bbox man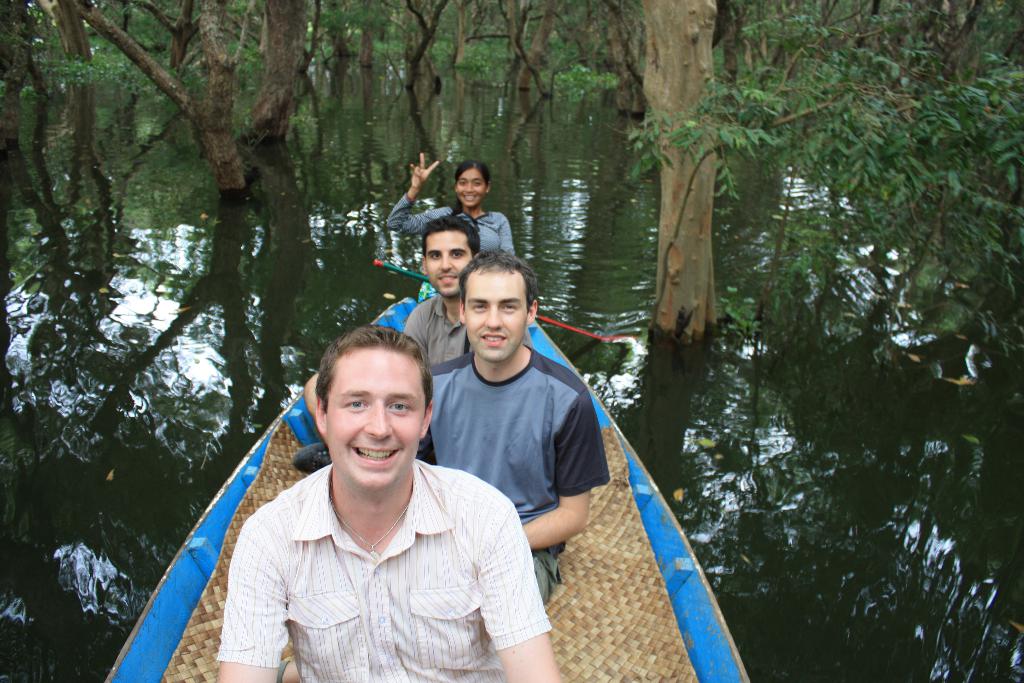
<box>413,247,614,604</box>
